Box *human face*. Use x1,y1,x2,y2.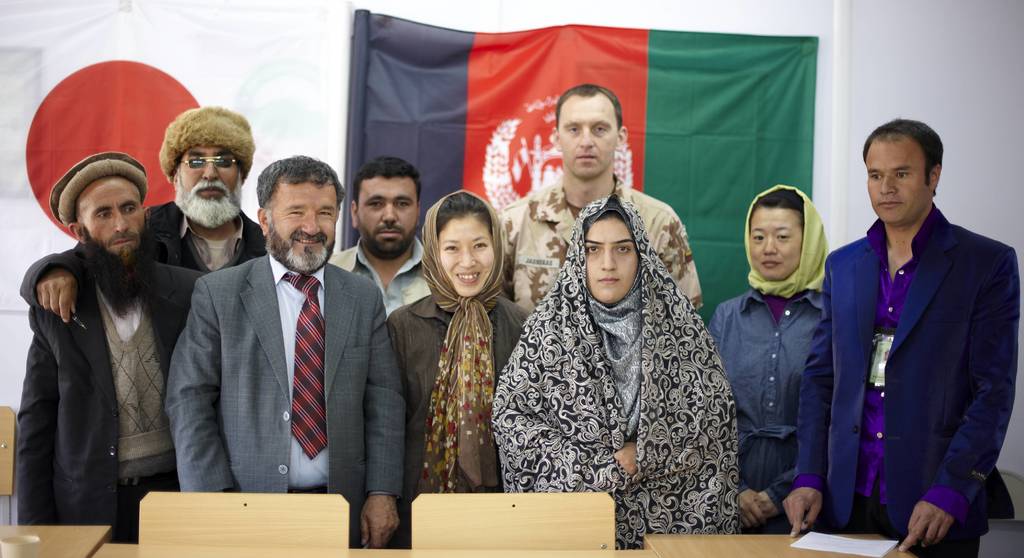
862,135,928,222.
